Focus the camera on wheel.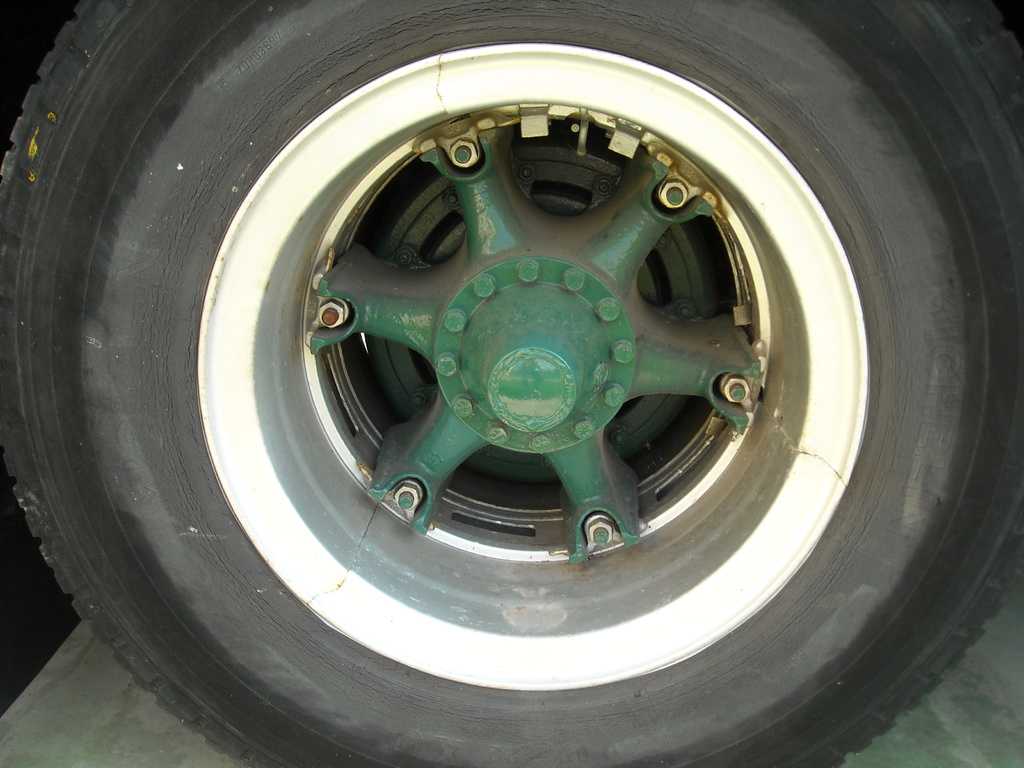
Focus region: (0, 0, 1023, 767).
